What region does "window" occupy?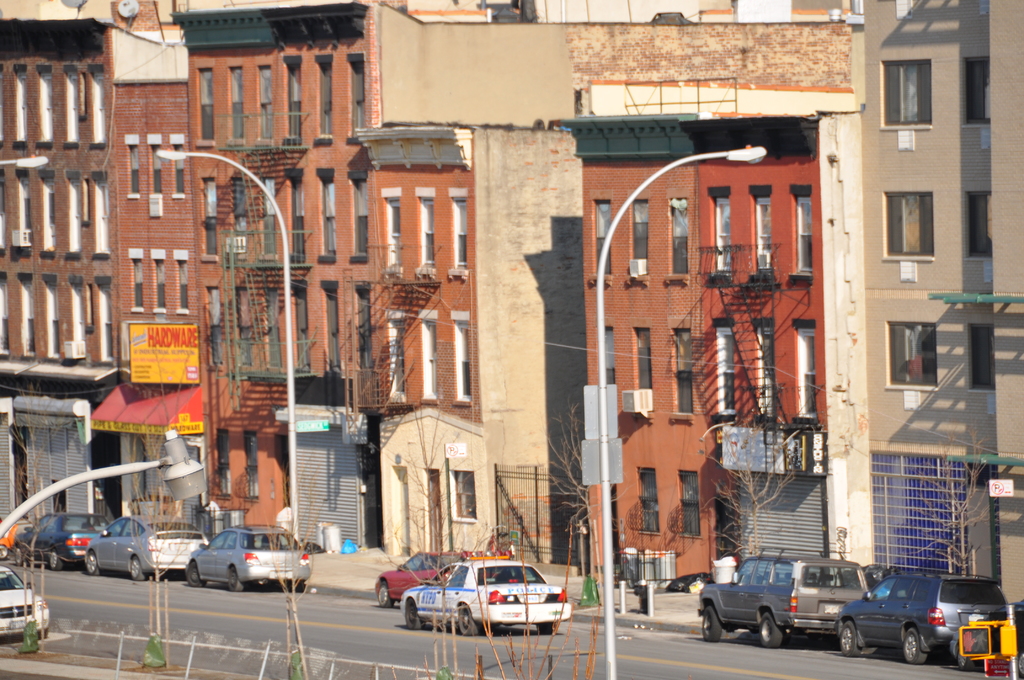
box(88, 168, 120, 255).
